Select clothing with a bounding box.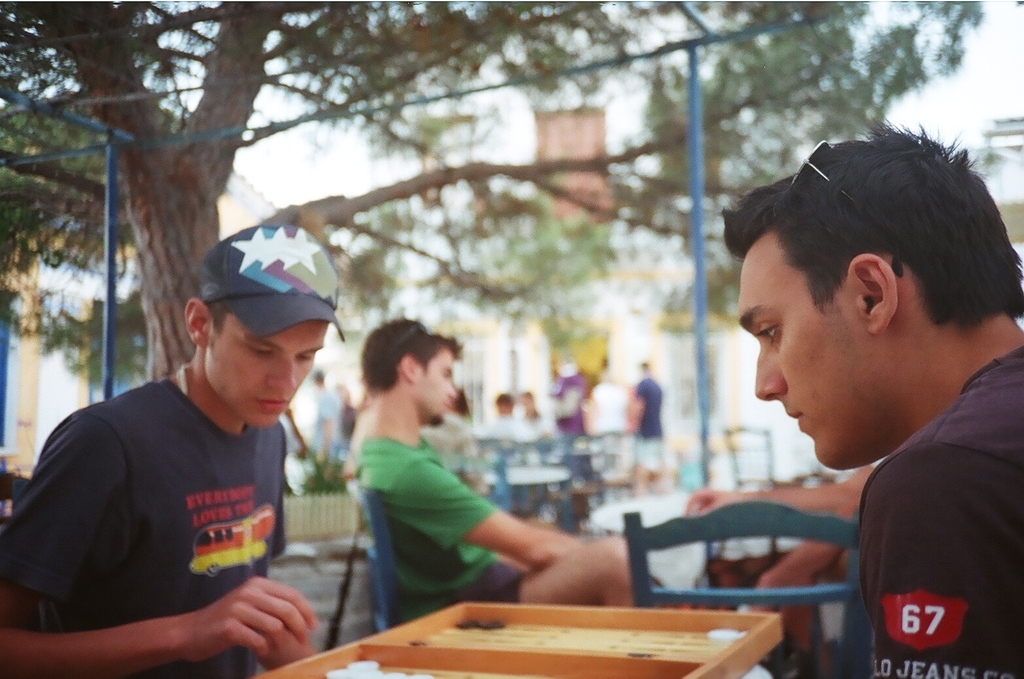
[359,418,541,627].
